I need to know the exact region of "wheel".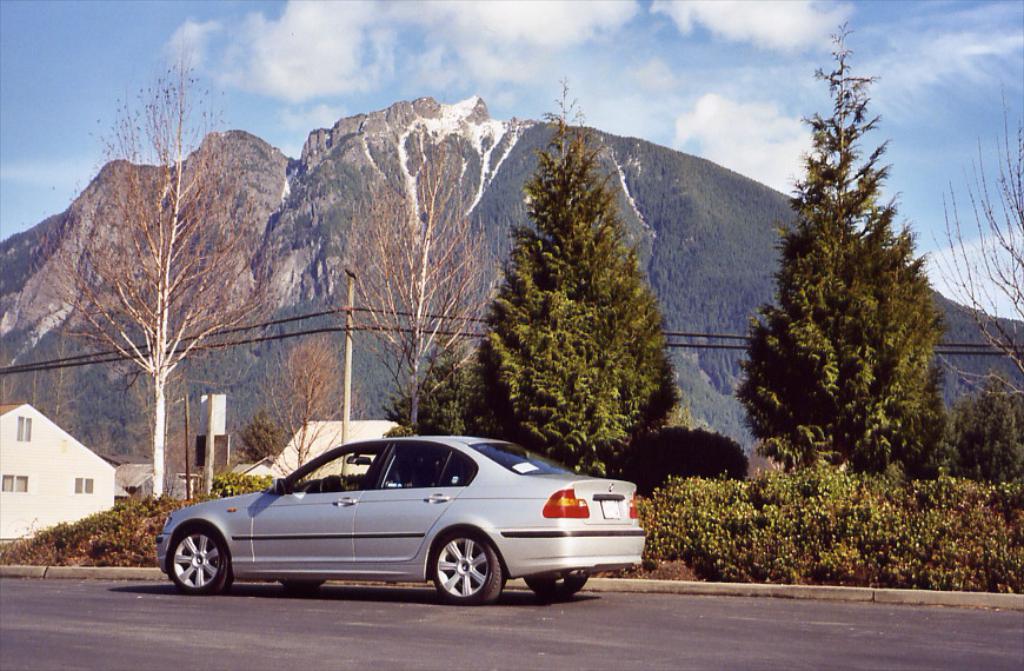
Region: Rect(524, 577, 587, 598).
